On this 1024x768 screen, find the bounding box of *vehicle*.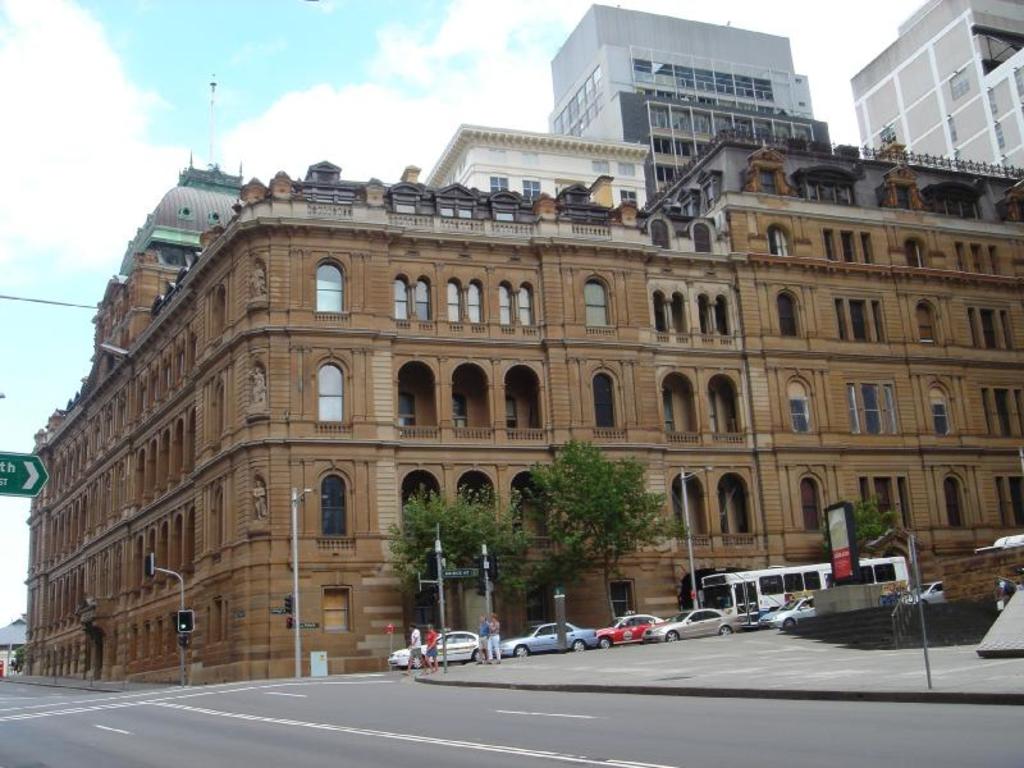
Bounding box: bbox(760, 590, 820, 632).
